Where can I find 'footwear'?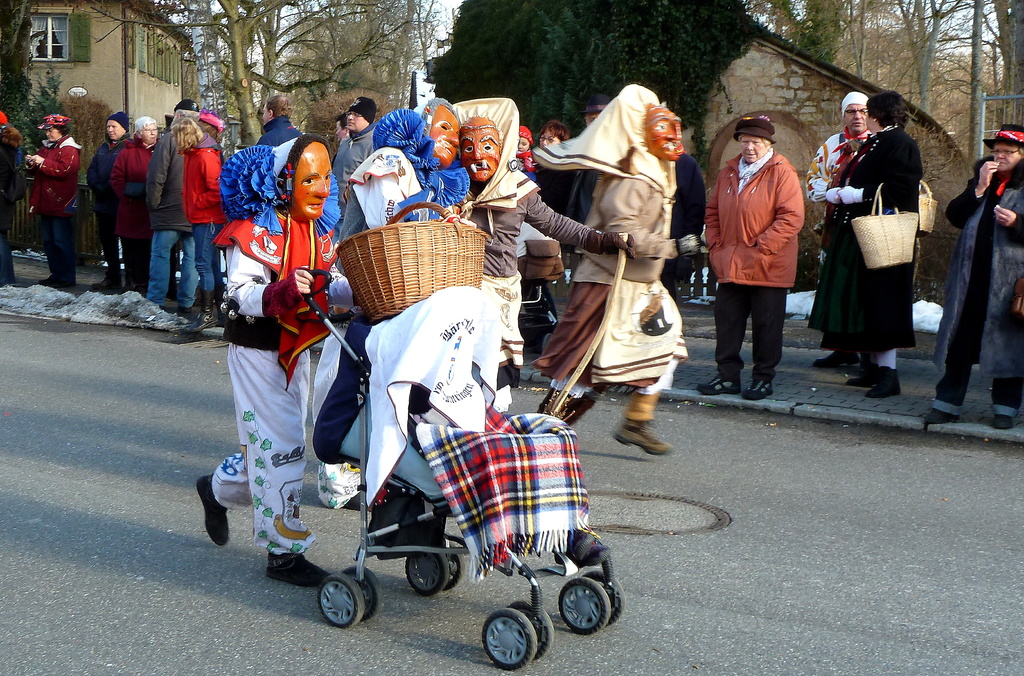
You can find it at detection(923, 410, 958, 425).
